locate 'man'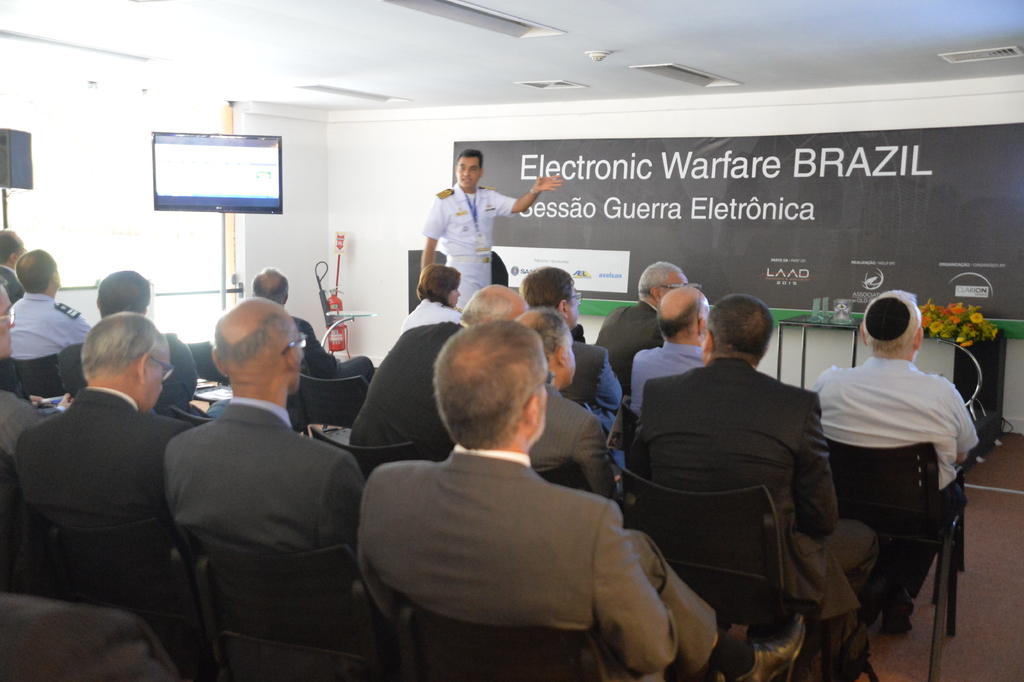
630/282/714/412
